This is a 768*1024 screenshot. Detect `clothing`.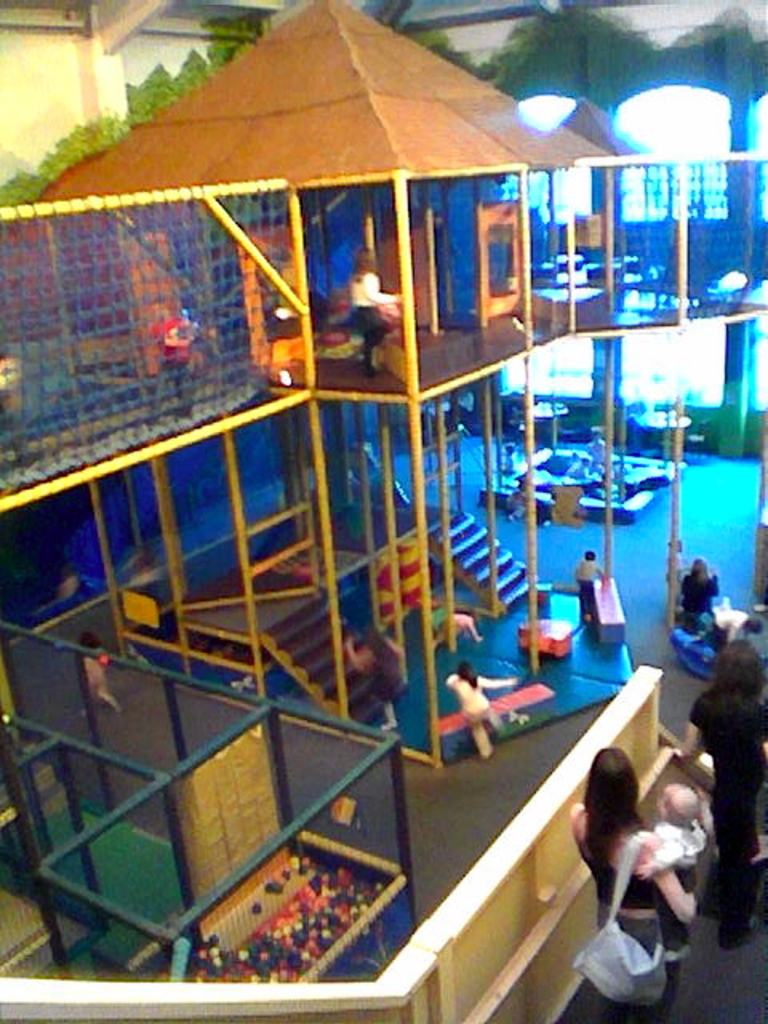
[left=675, top=568, right=723, bottom=645].
